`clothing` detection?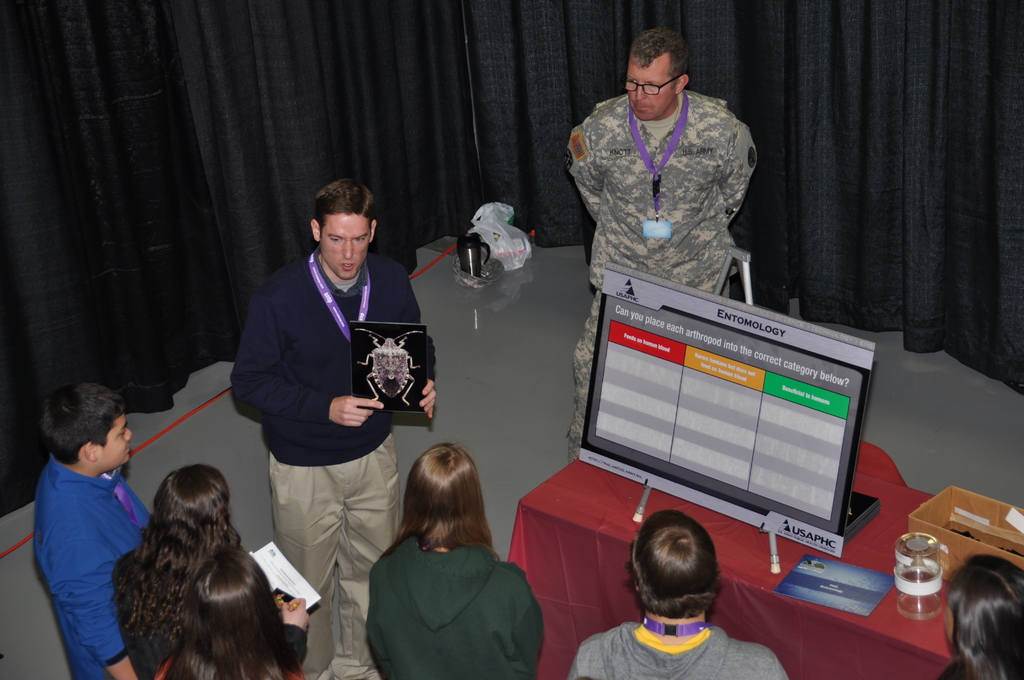
[x1=570, y1=617, x2=796, y2=679]
